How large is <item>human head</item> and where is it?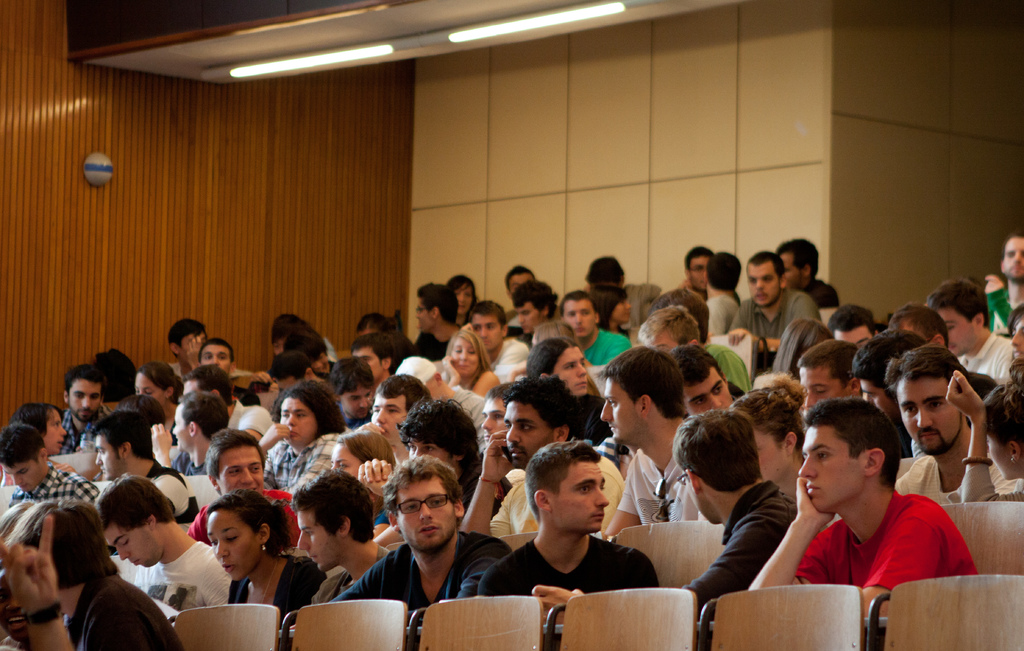
Bounding box: box(413, 282, 458, 331).
